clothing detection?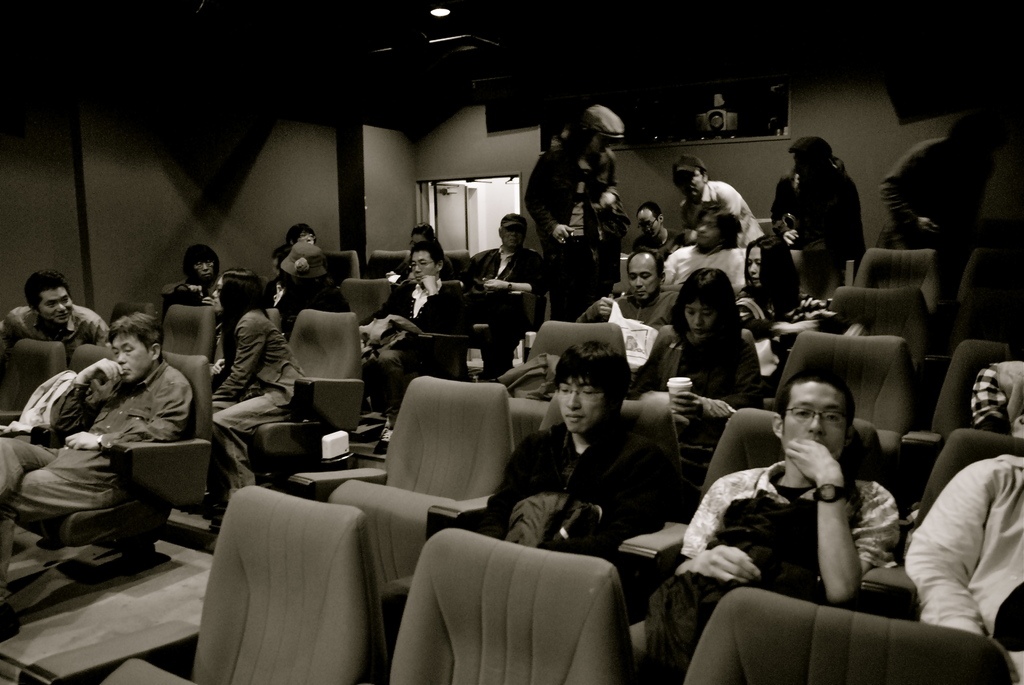
[left=524, top=132, right=623, bottom=306]
